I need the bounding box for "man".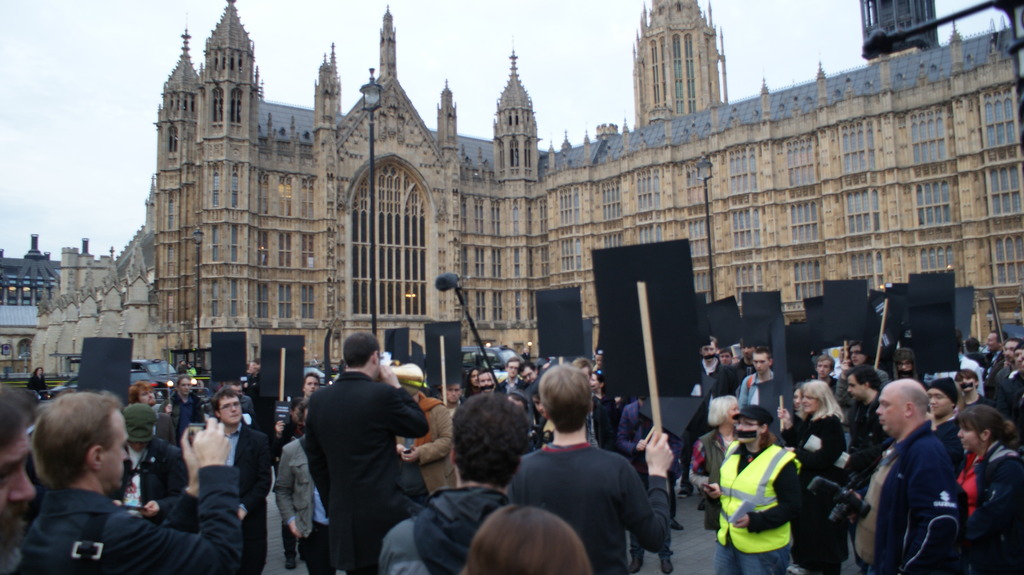
Here it is: [left=271, top=397, right=305, bottom=478].
